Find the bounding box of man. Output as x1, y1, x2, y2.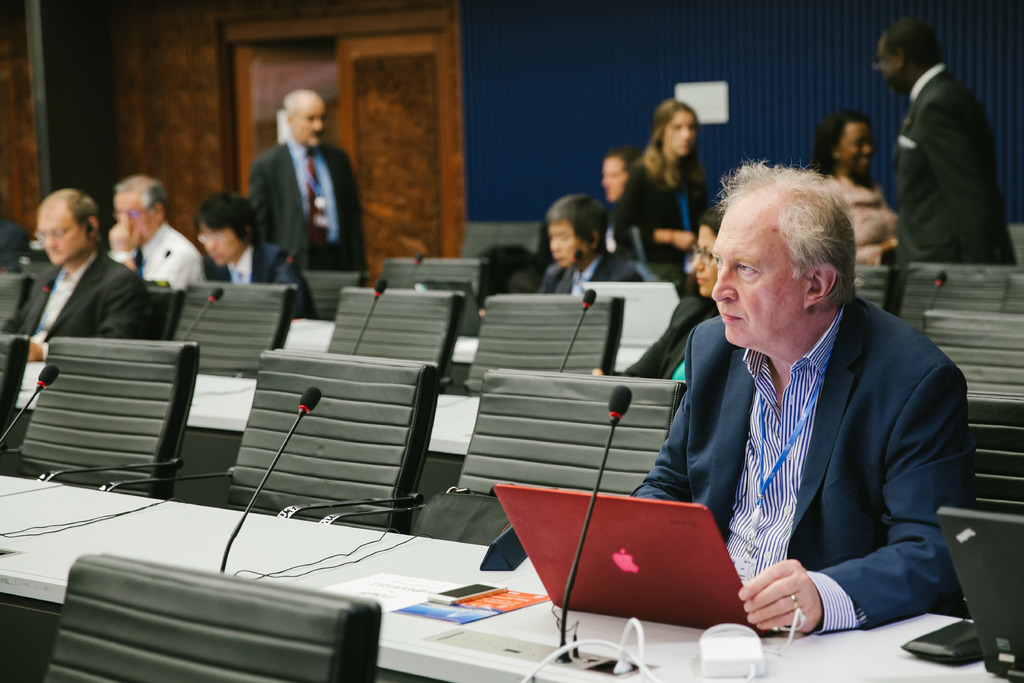
630, 161, 982, 643.
